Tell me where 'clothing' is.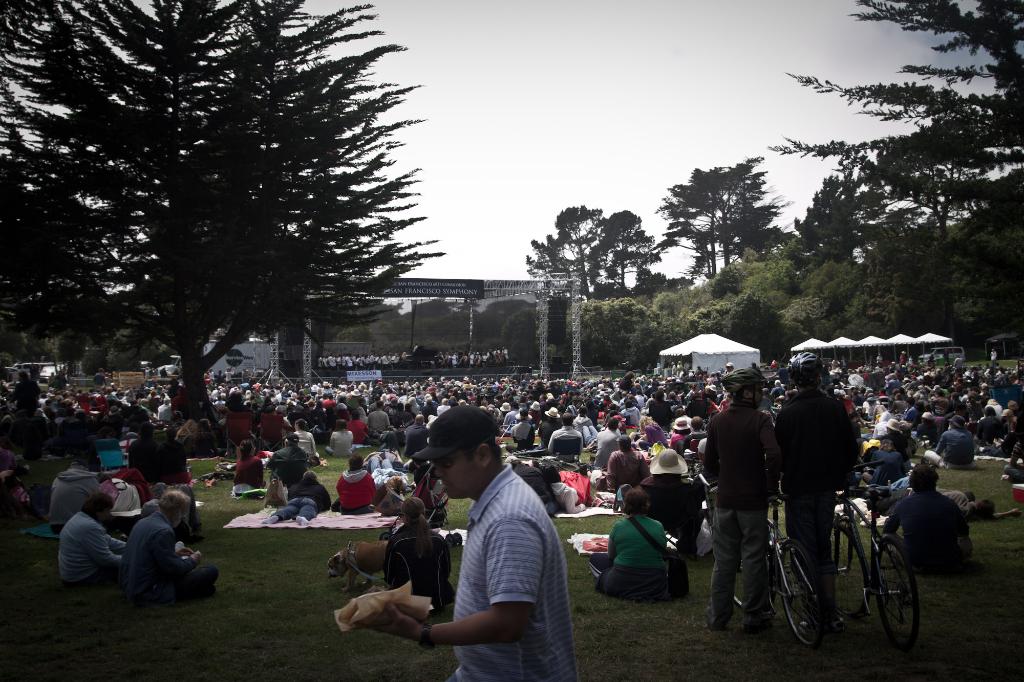
'clothing' is at 880/453/910/493.
